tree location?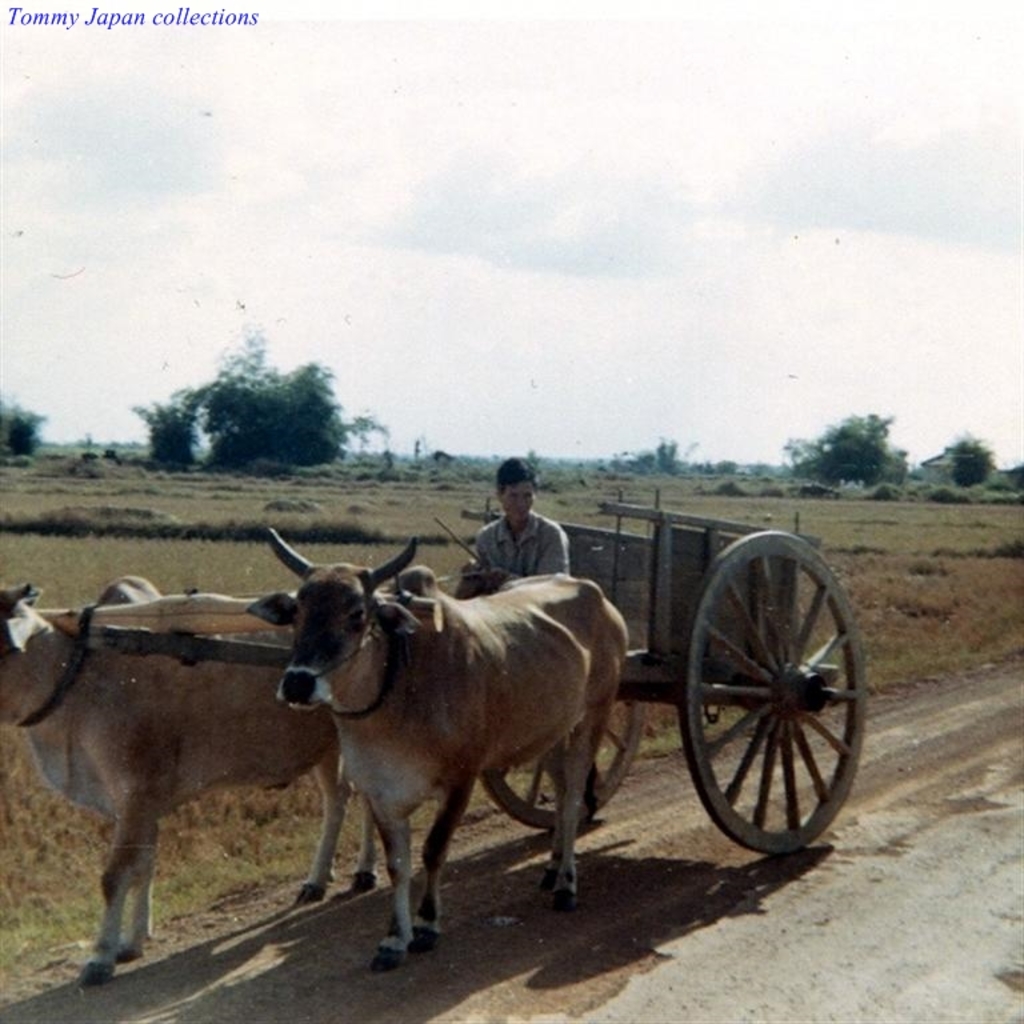
l=0, t=408, r=68, b=459
